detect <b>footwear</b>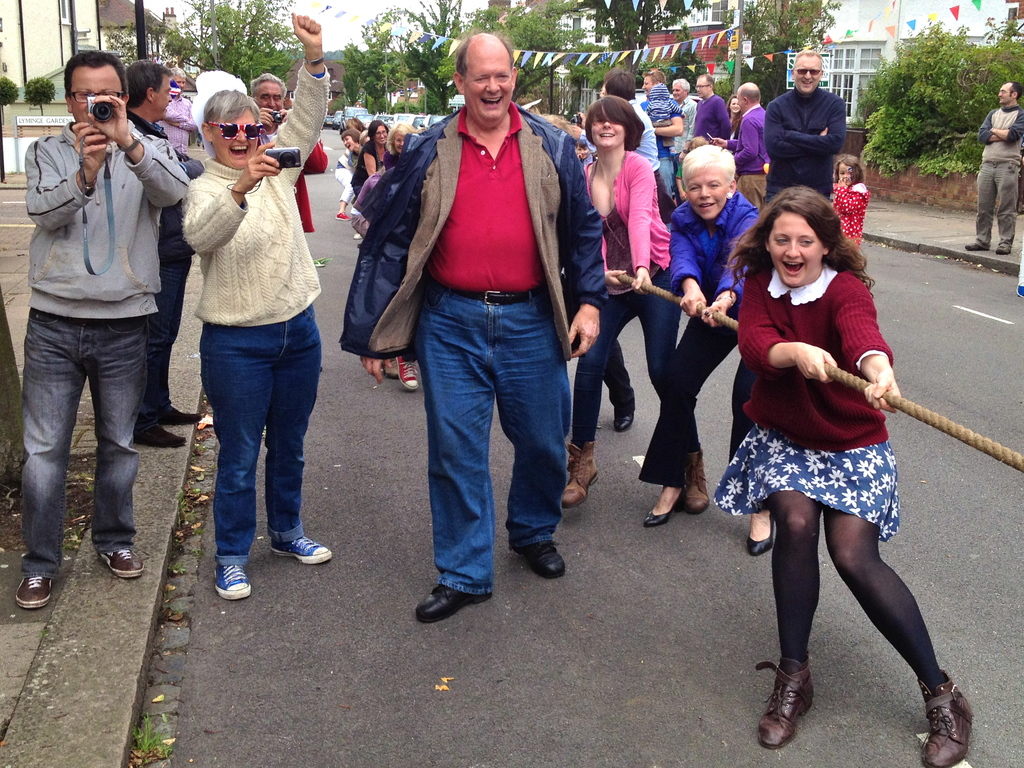
{"left": 745, "top": 507, "right": 774, "bottom": 557}
